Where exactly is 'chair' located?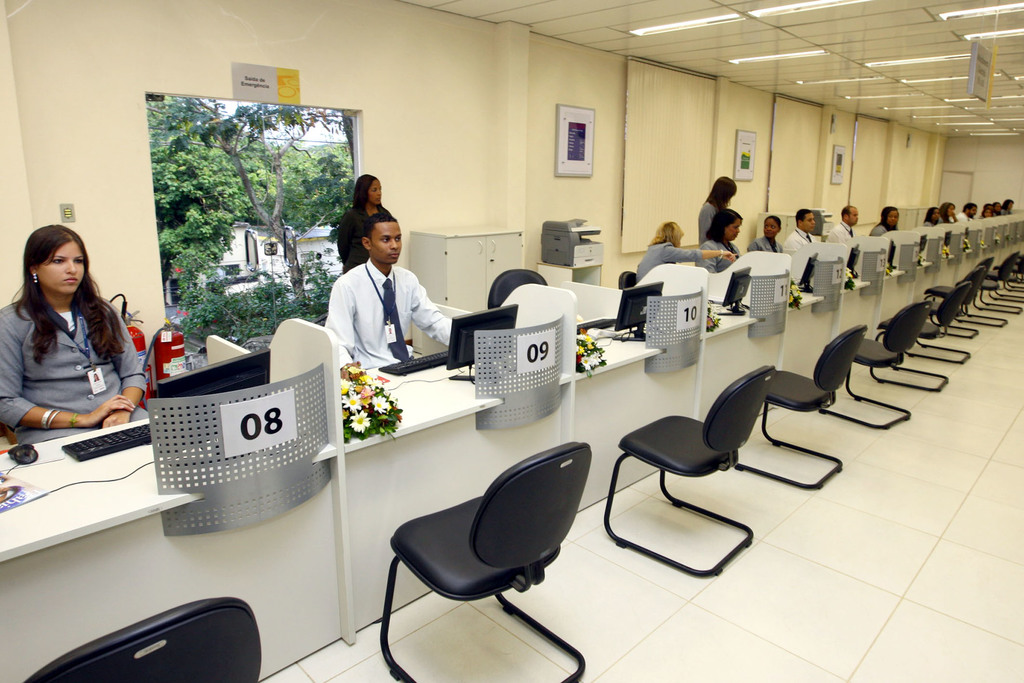
Its bounding box is Rect(924, 257, 991, 340).
